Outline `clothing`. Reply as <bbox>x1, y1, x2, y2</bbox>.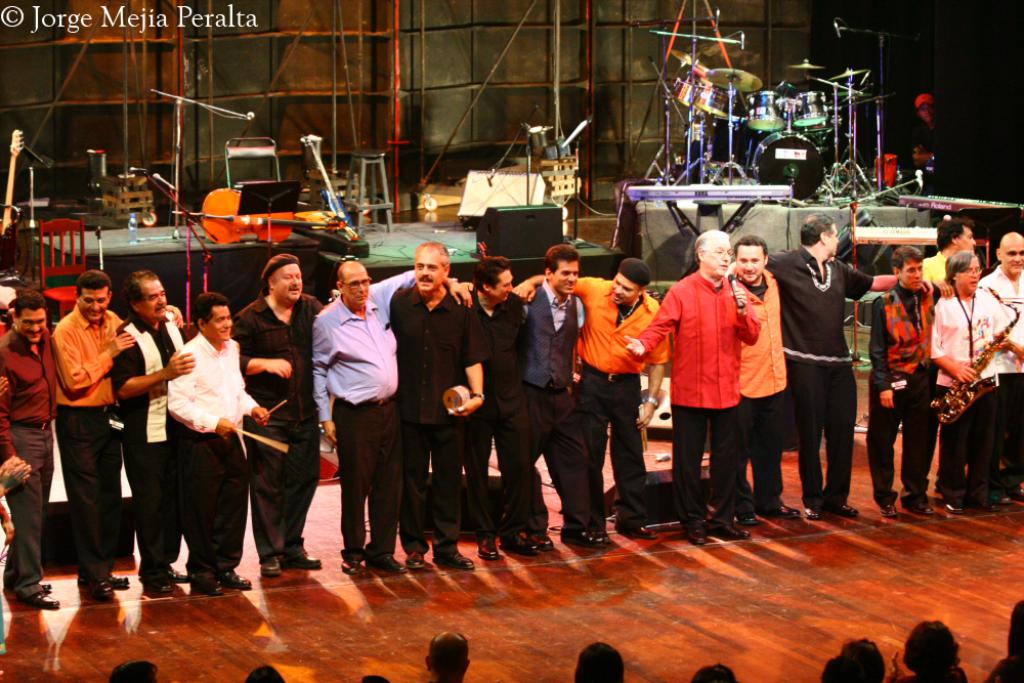
<bbox>231, 293, 328, 559</bbox>.
